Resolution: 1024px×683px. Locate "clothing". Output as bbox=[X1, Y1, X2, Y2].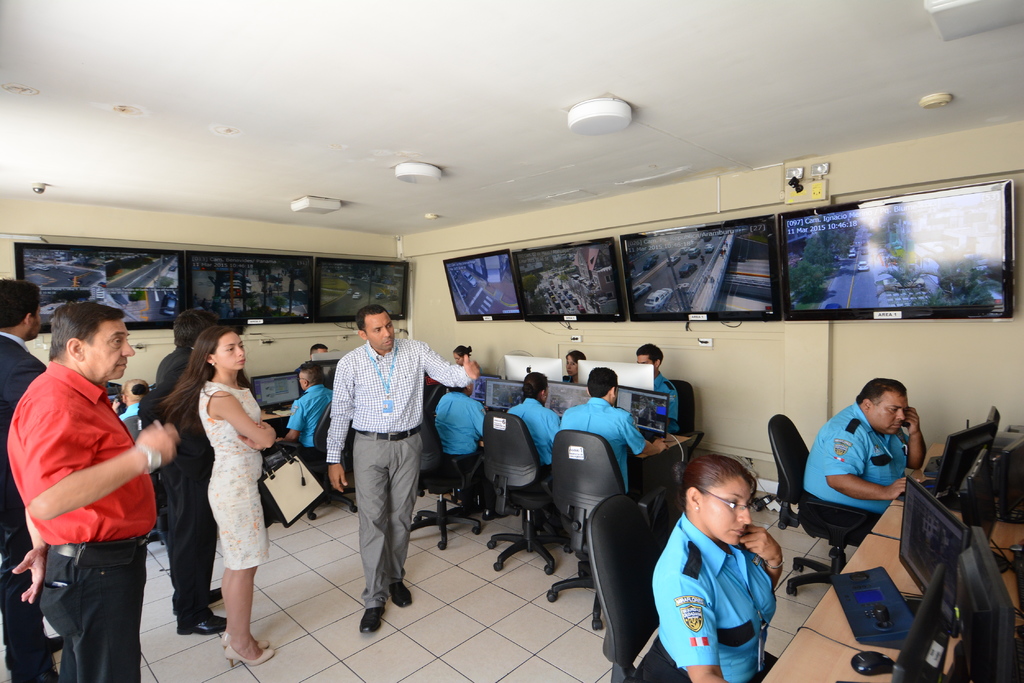
bbox=[34, 533, 148, 682].
